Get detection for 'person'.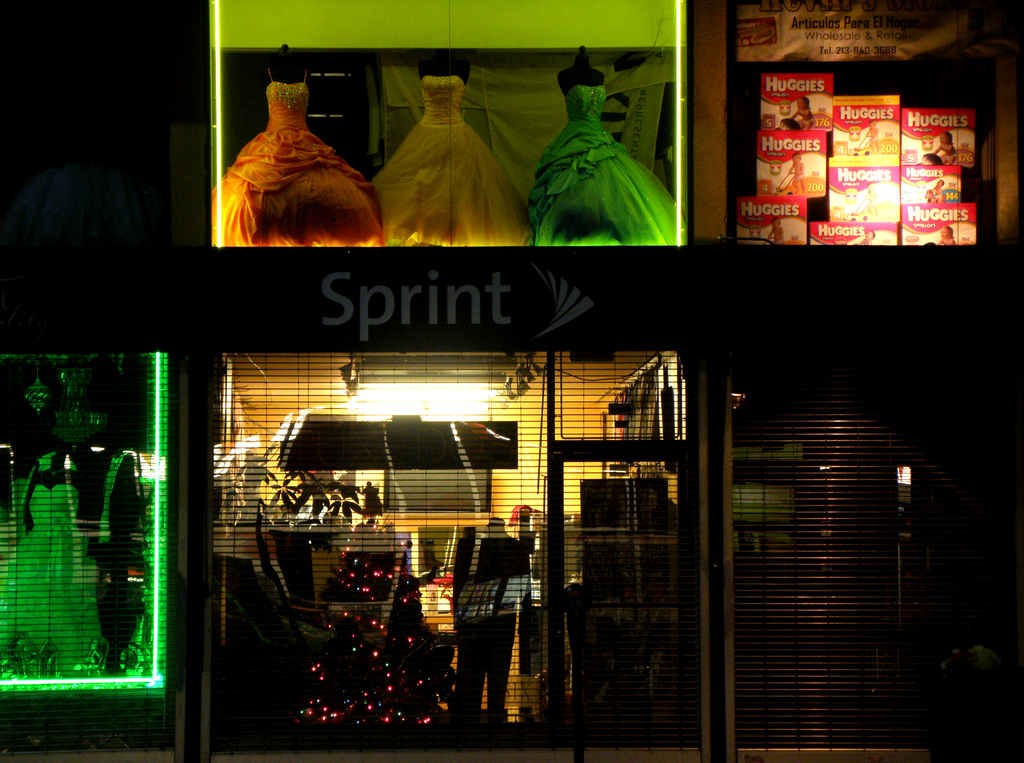
Detection: <region>211, 38, 381, 243</region>.
